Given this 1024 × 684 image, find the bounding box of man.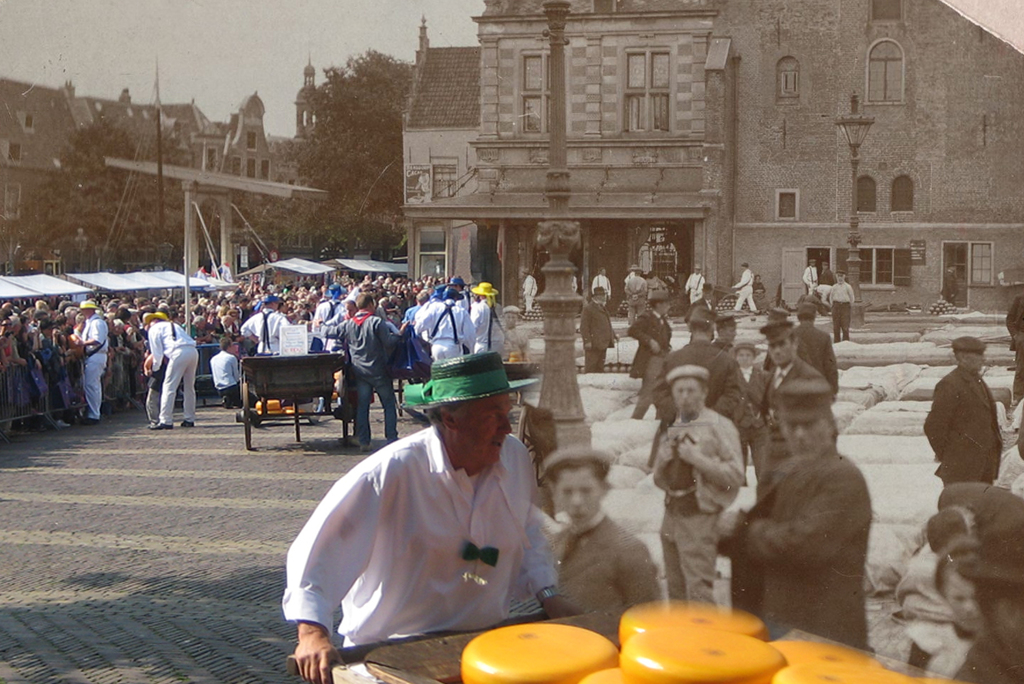
[634, 289, 673, 426].
